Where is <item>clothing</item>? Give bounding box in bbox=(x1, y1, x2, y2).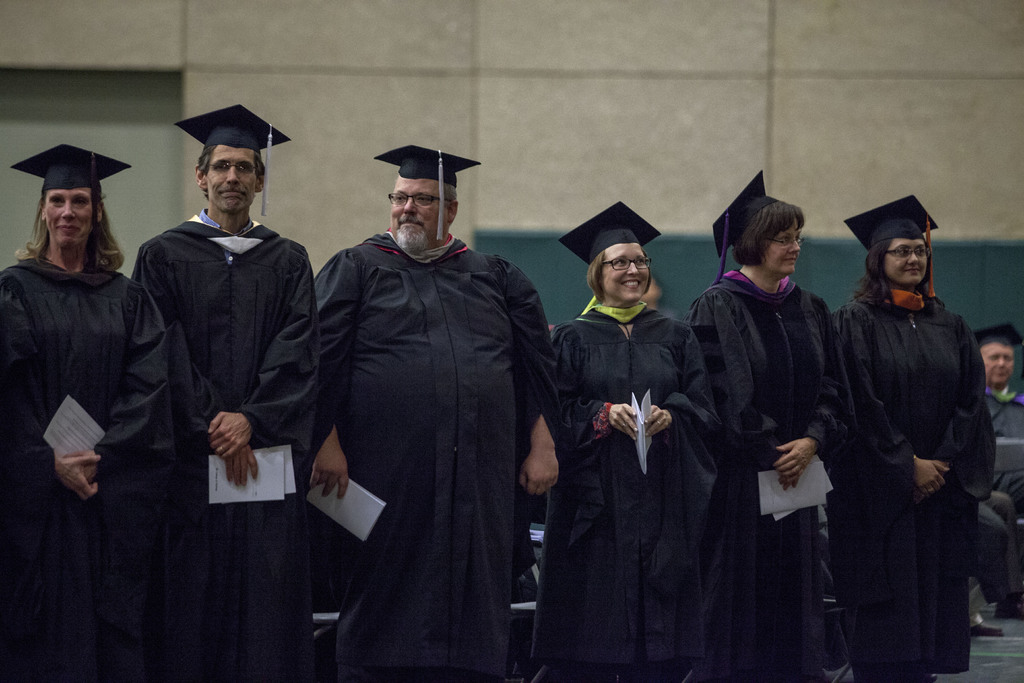
bbox=(678, 262, 855, 682).
